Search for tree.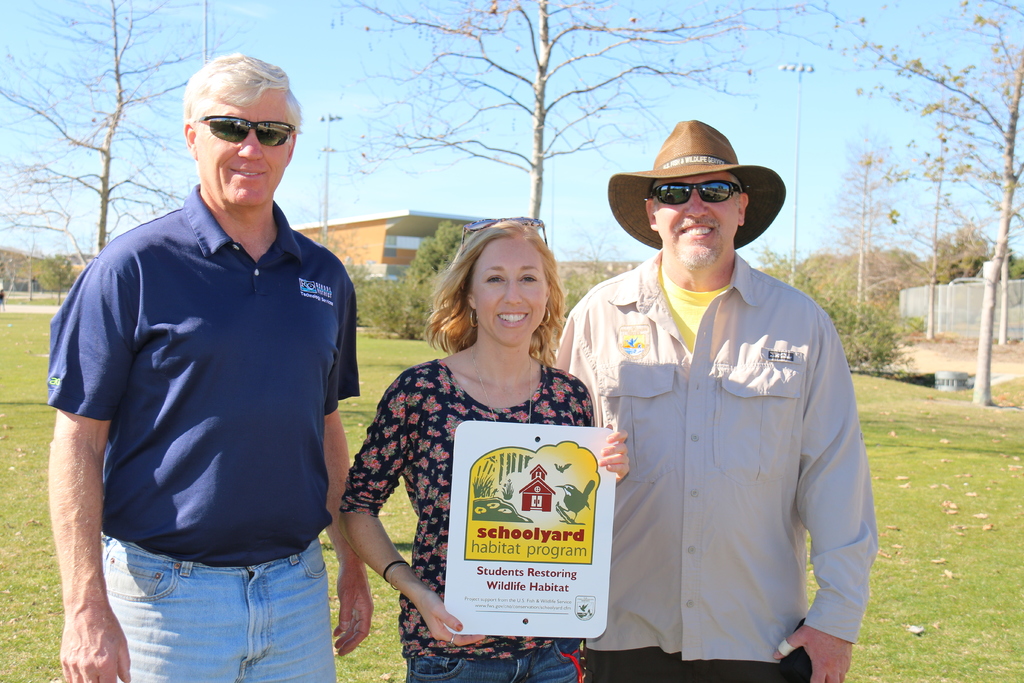
Found at Rect(751, 247, 802, 281).
